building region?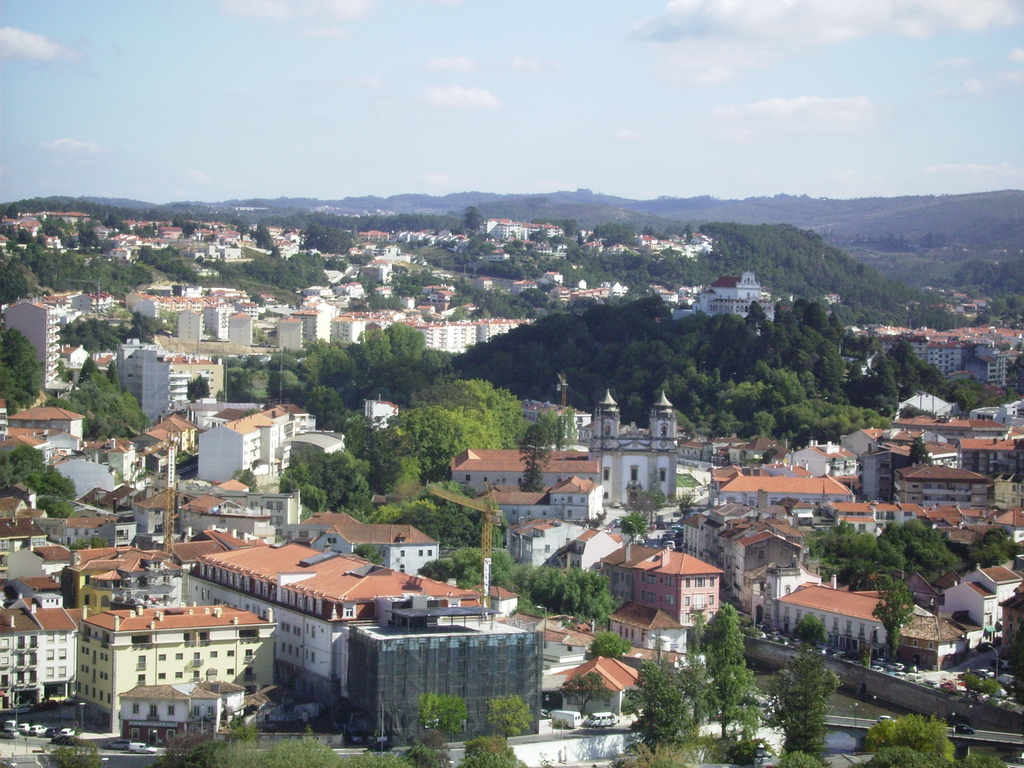
<region>178, 541, 522, 748</region>
